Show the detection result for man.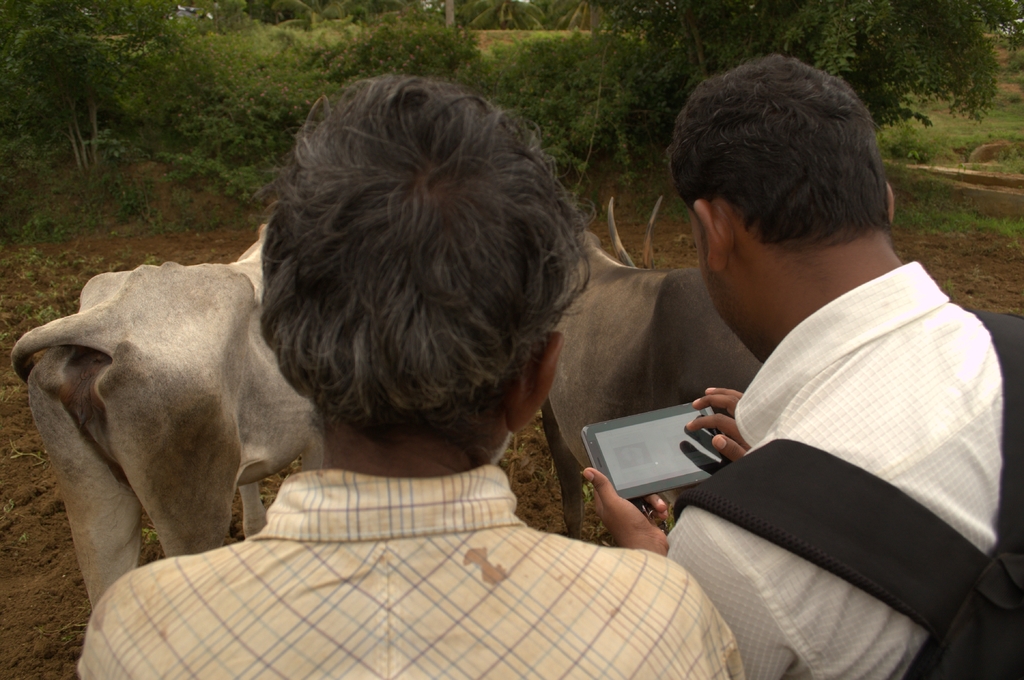
bbox=(75, 72, 745, 679).
